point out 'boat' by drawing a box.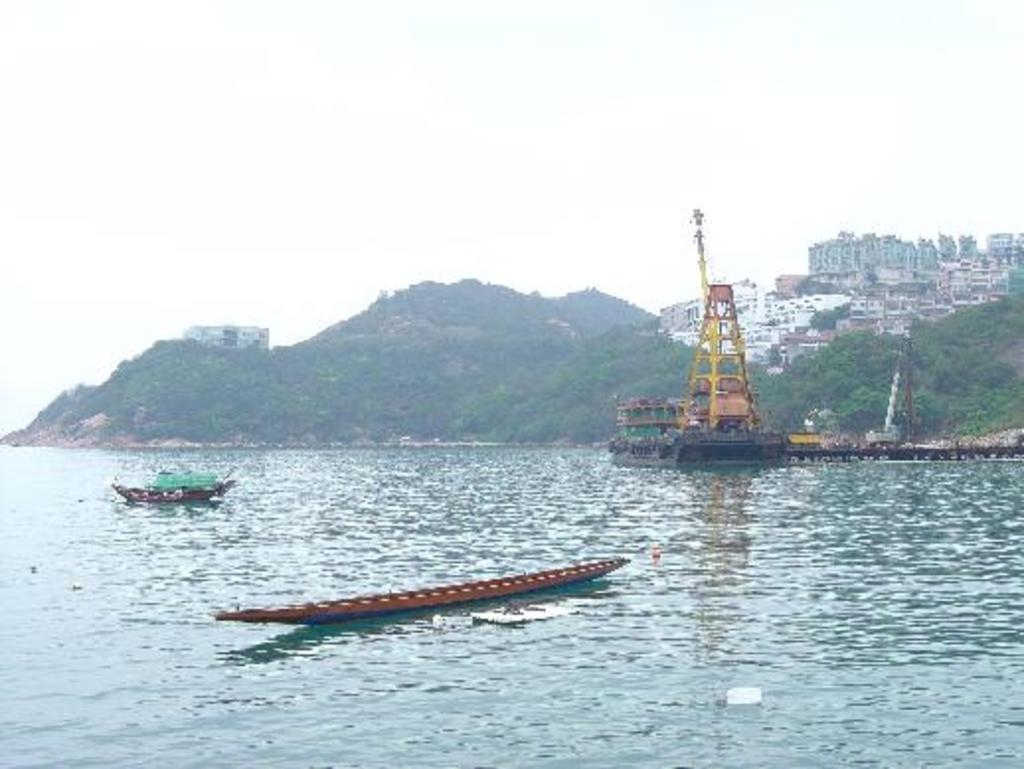
{"left": 111, "top": 467, "right": 239, "bottom": 506}.
